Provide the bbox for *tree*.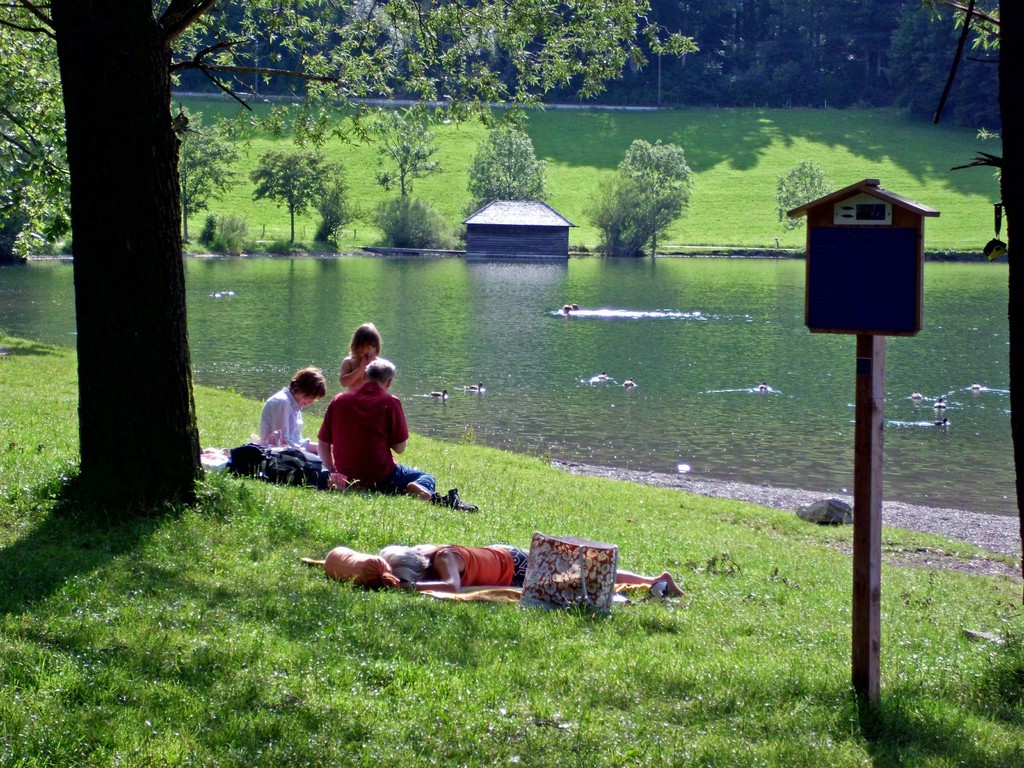
(181, 108, 236, 243).
